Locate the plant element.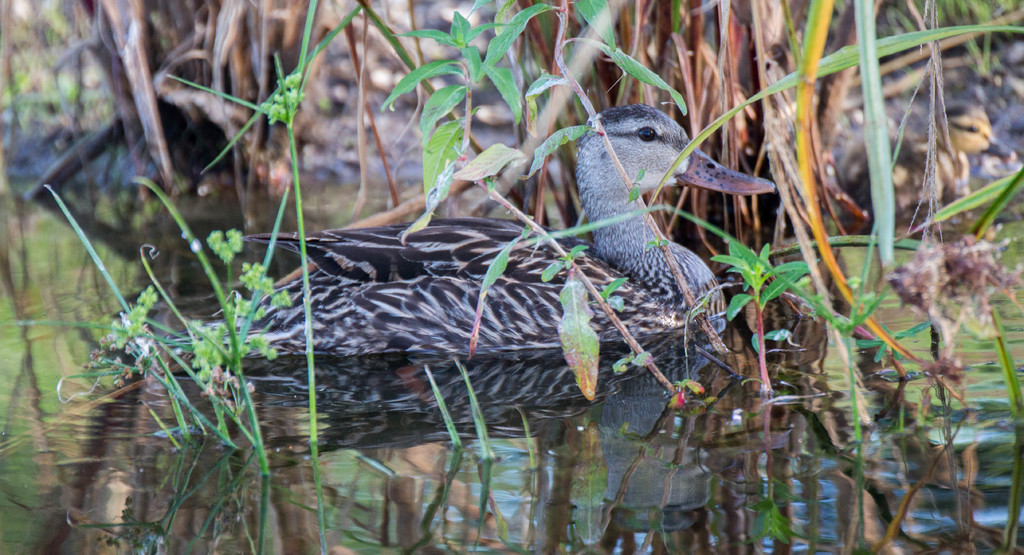
Element bbox: Rect(26, 177, 283, 542).
